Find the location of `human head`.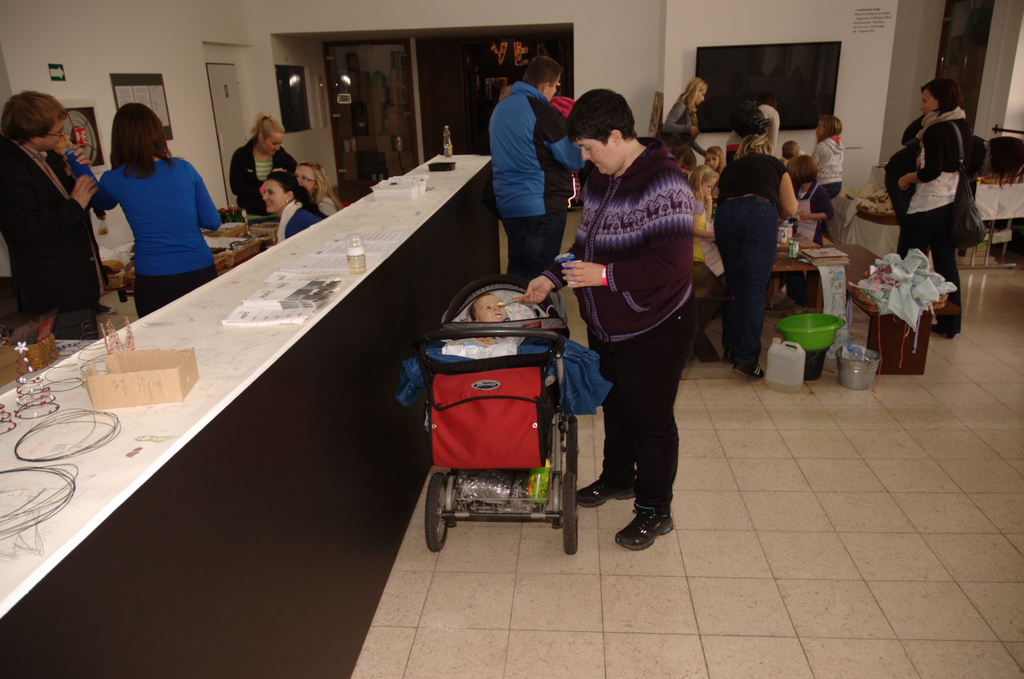
Location: x1=573, y1=85, x2=638, y2=176.
